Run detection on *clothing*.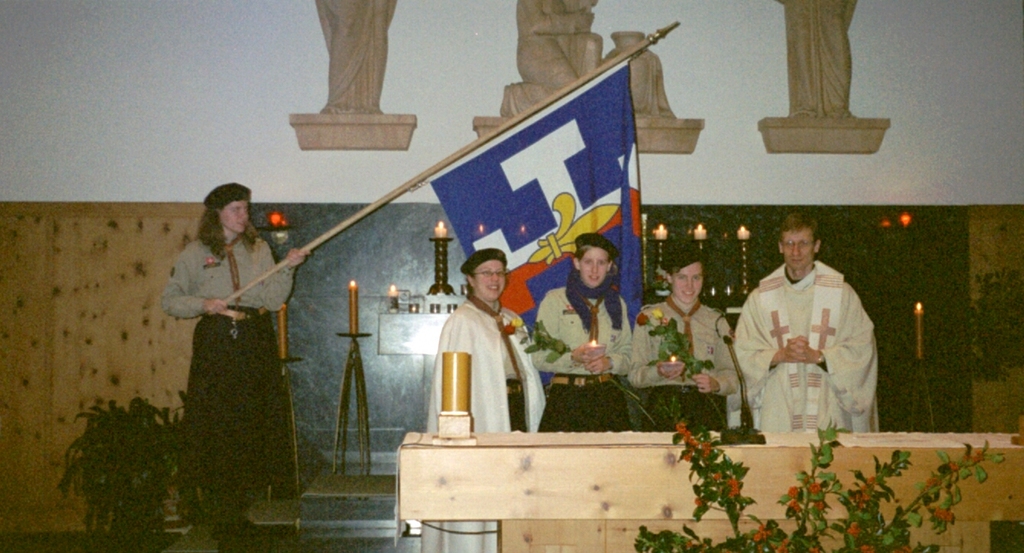
Result: [left=420, top=293, right=543, bottom=552].
